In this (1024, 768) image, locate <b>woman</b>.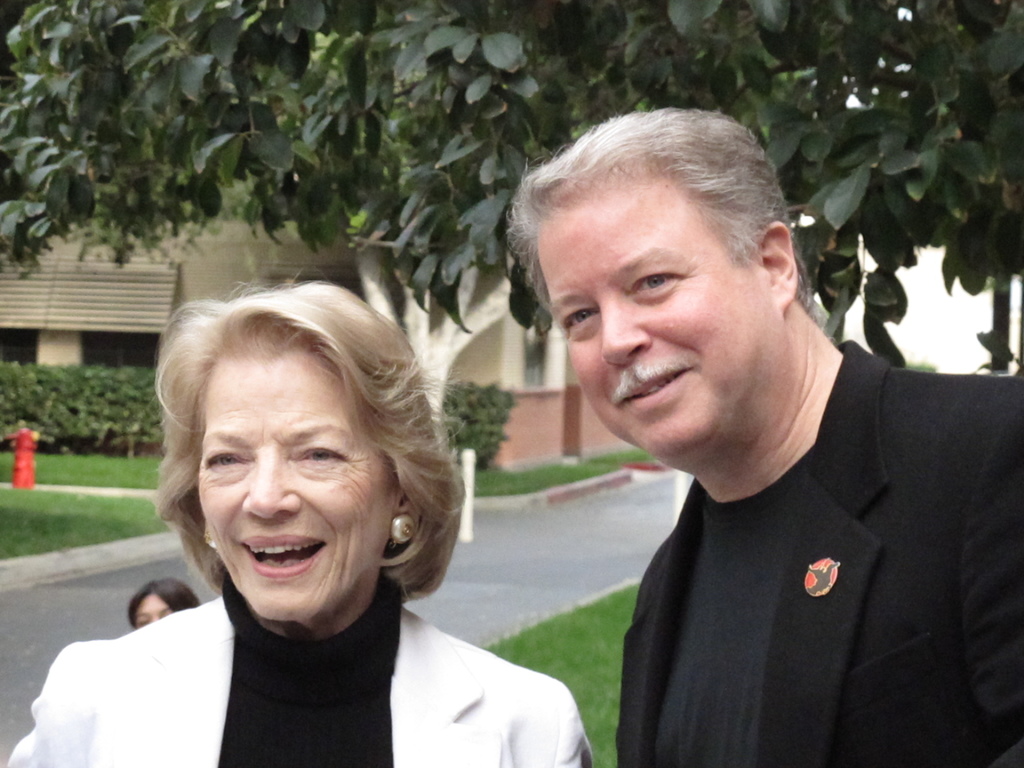
Bounding box: l=127, t=574, r=196, b=634.
